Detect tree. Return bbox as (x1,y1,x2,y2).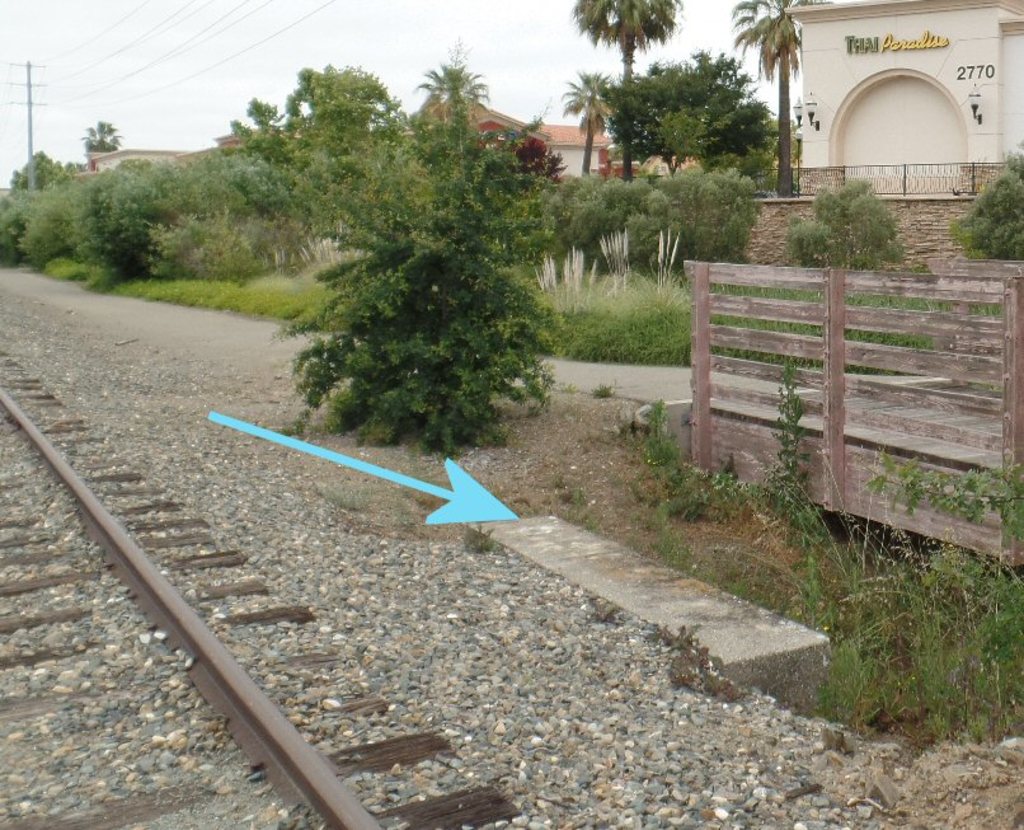
(729,0,825,203).
